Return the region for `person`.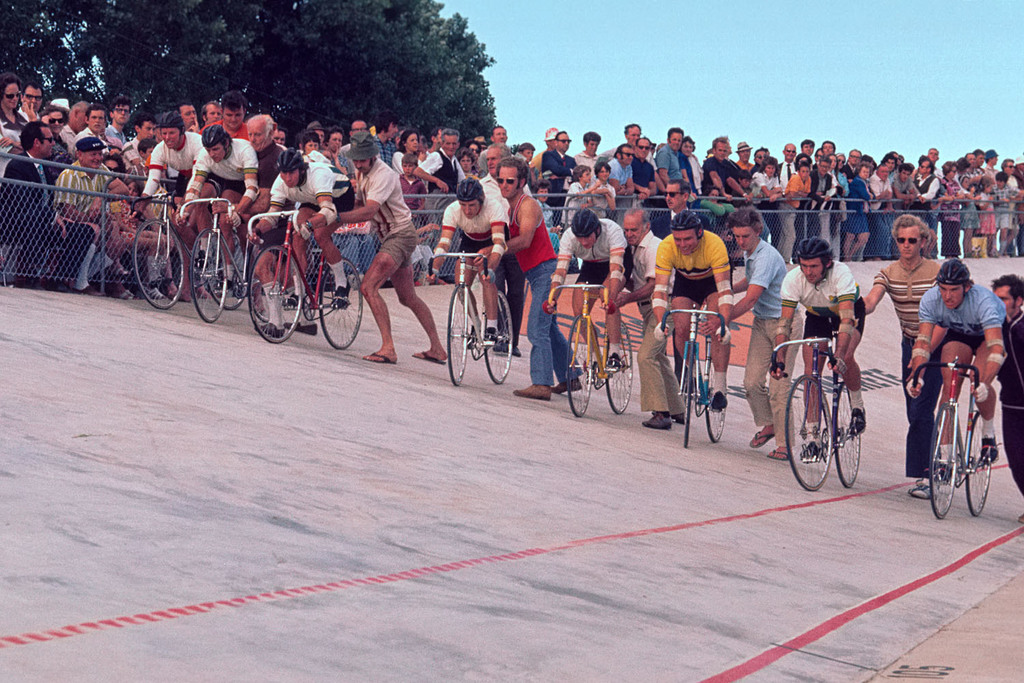
[905,260,1008,482].
